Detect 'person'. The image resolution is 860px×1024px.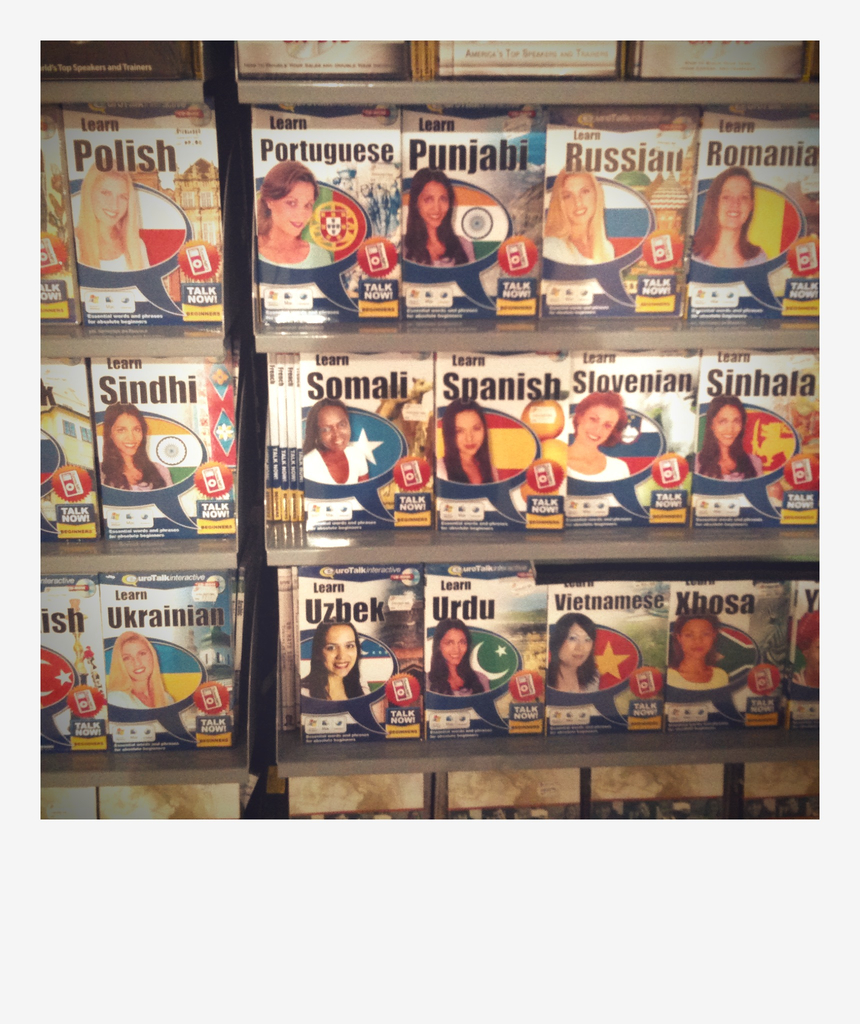
Rect(257, 162, 336, 267).
